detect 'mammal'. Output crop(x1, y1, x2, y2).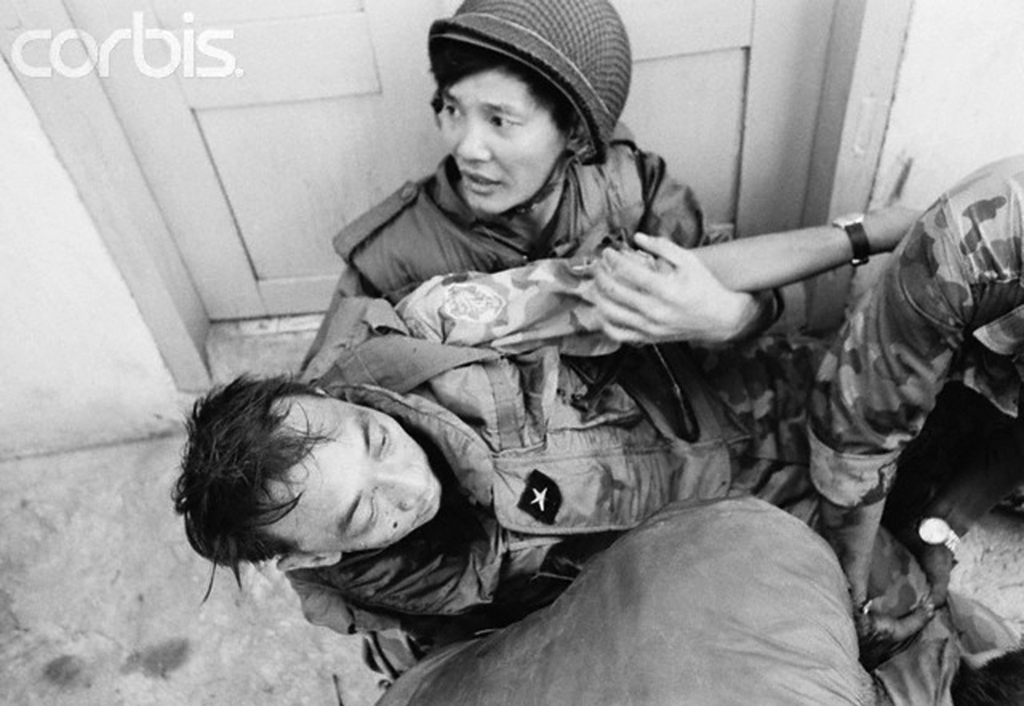
crop(810, 146, 1023, 705).
